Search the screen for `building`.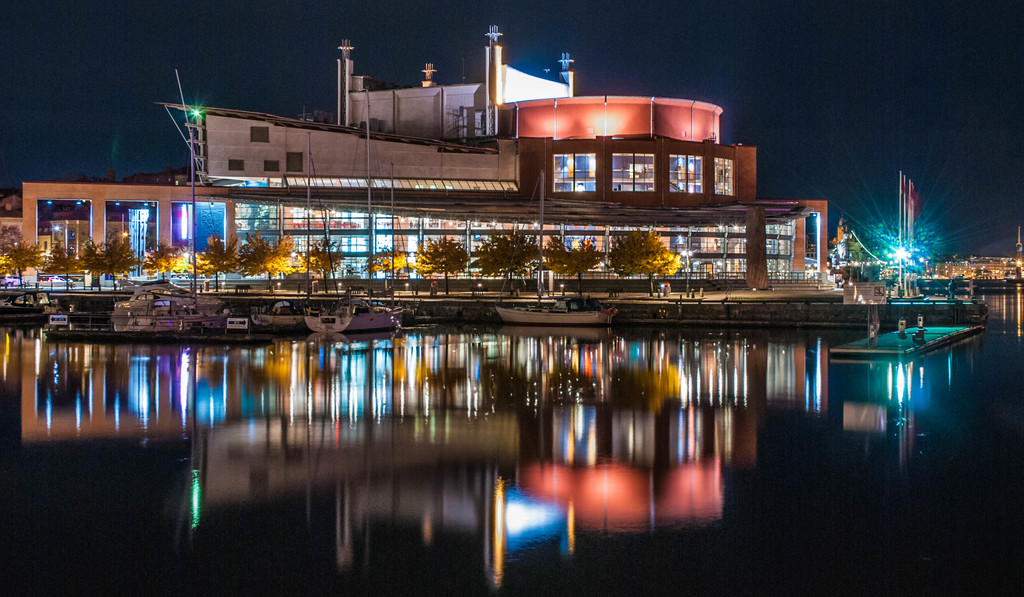
Found at <bbox>0, 24, 826, 293</bbox>.
